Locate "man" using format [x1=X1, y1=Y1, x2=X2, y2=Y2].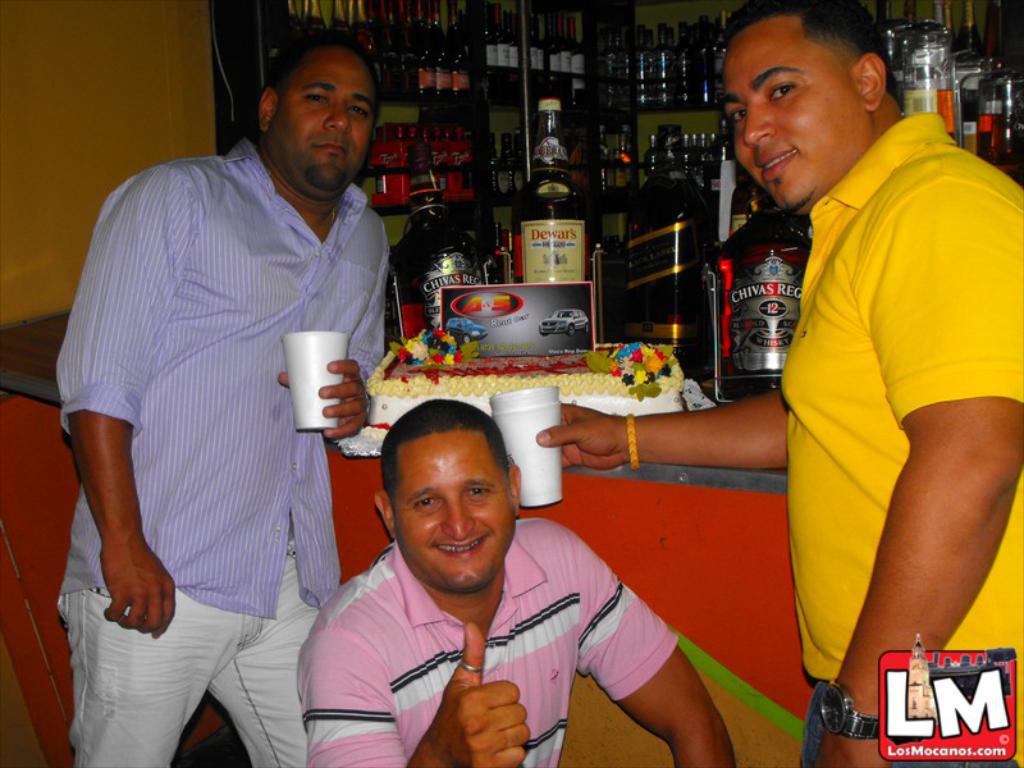
[x1=291, y1=390, x2=733, y2=767].
